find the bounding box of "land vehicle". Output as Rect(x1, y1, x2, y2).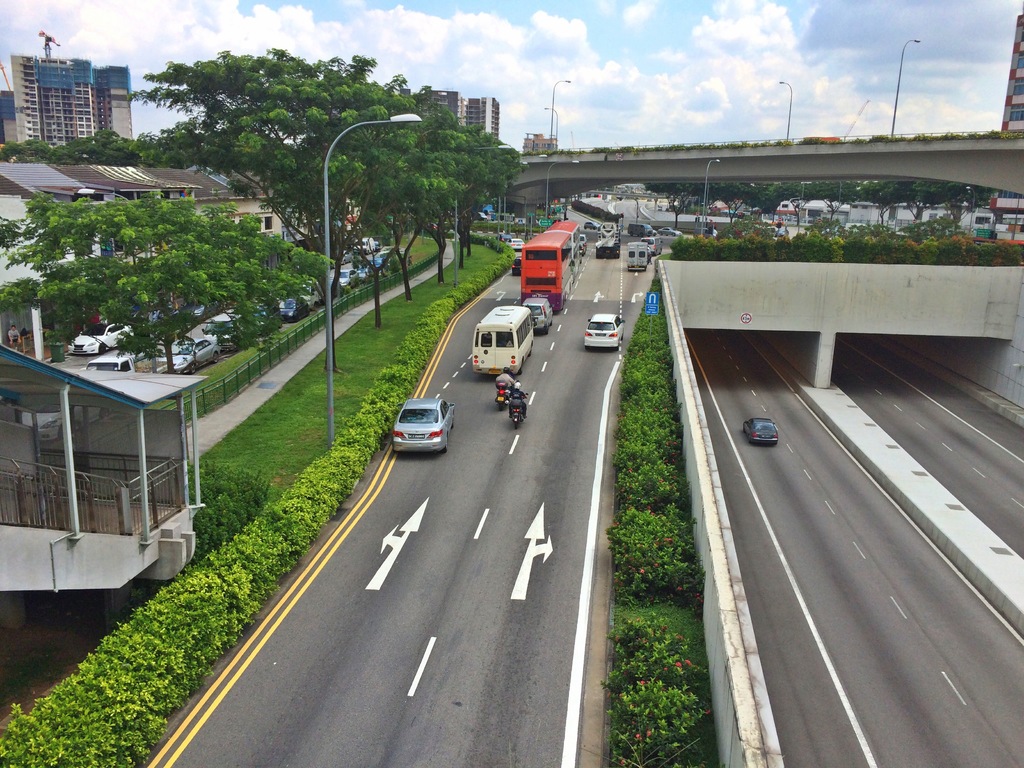
Rect(185, 297, 206, 316).
